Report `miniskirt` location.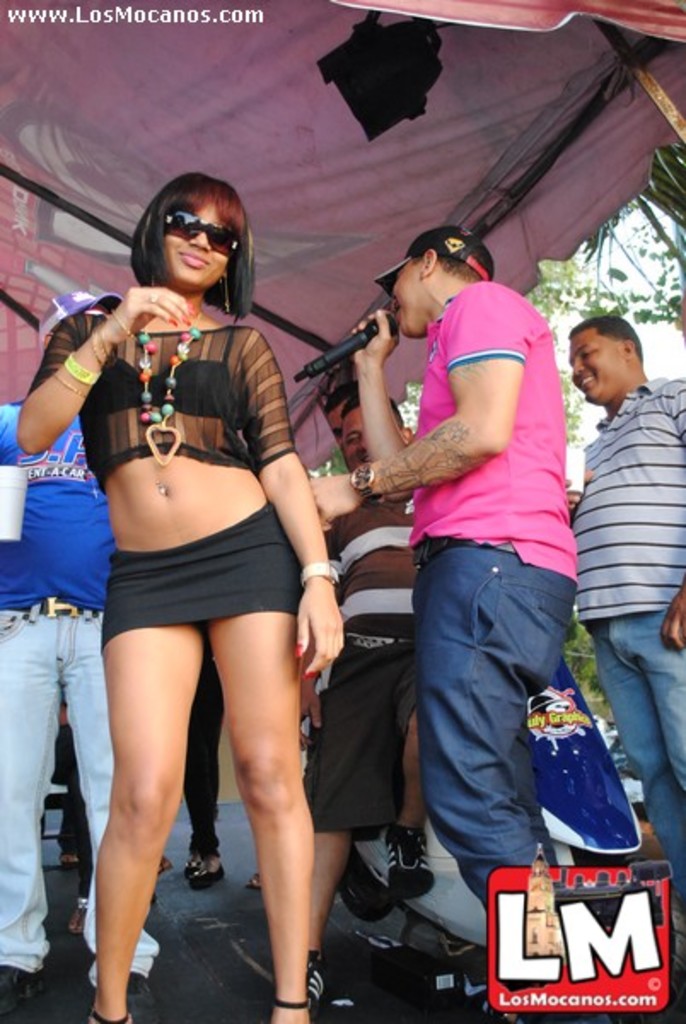
Report: [x1=99, y1=500, x2=304, y2=650].
